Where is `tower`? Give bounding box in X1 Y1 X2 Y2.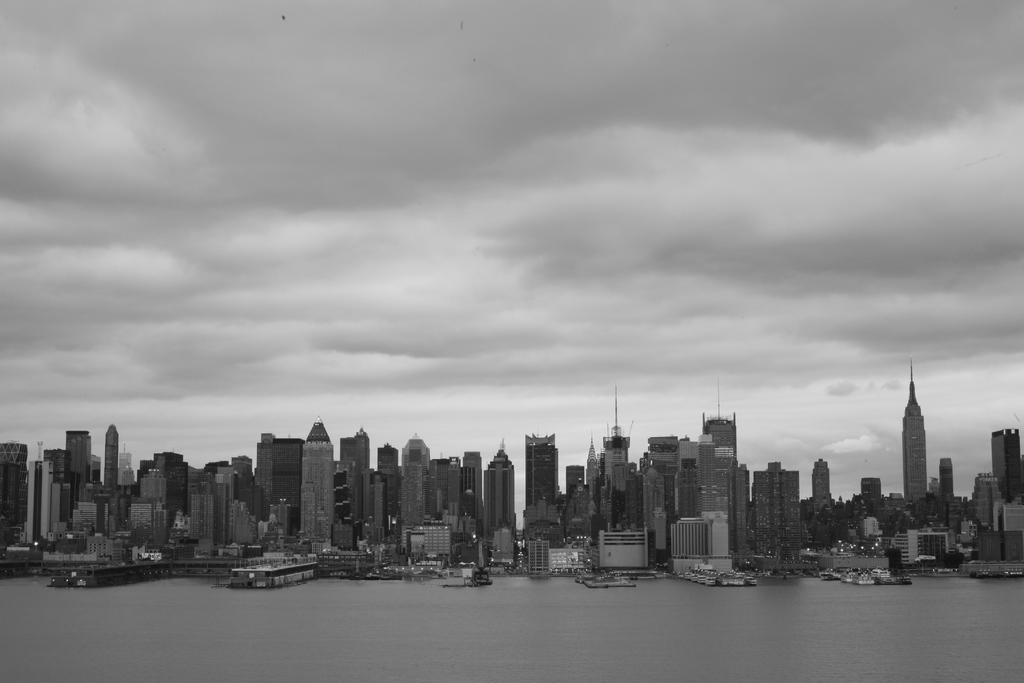
534 391 1023 566.
